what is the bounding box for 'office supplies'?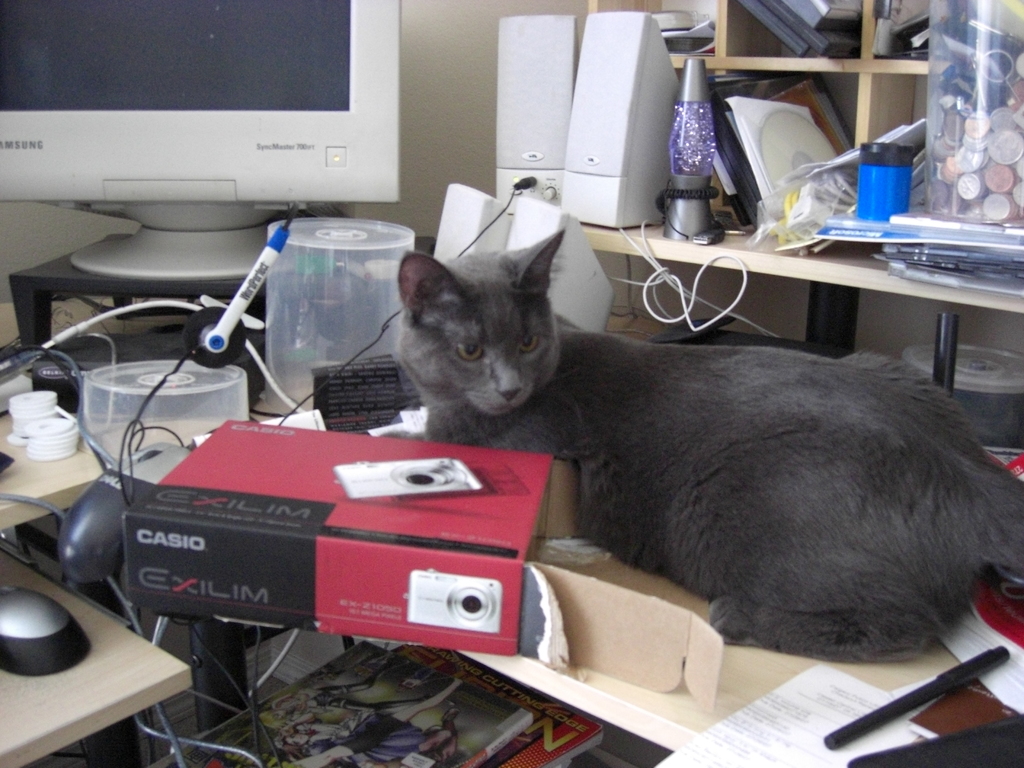
<region>0, 589, 90, 675</region>.
